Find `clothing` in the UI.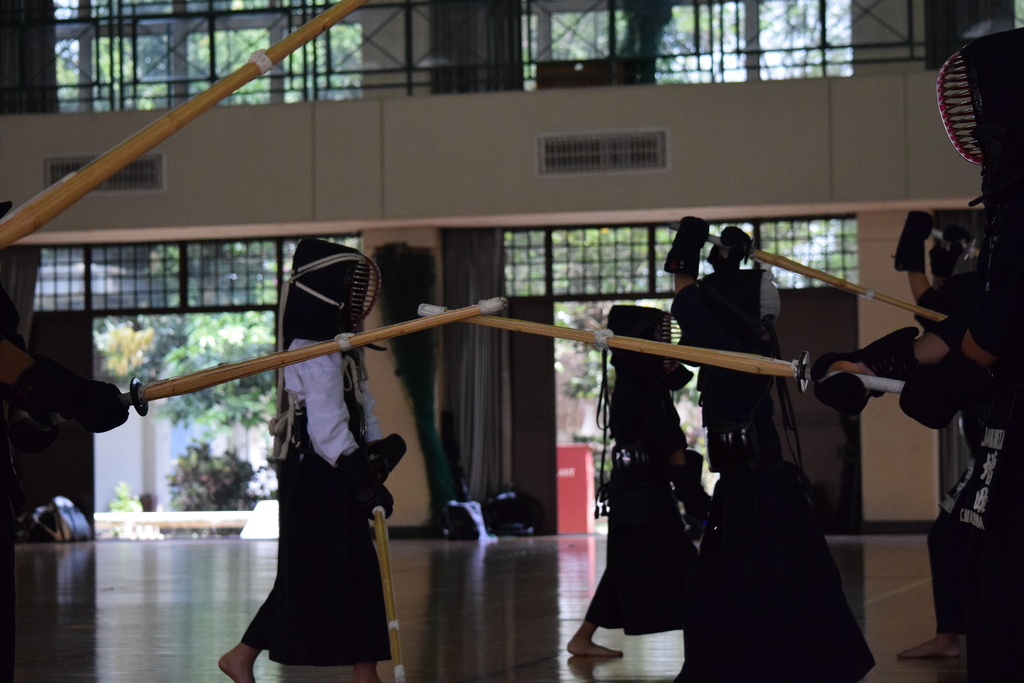
UI element at region(577, 299, 703, 641).
